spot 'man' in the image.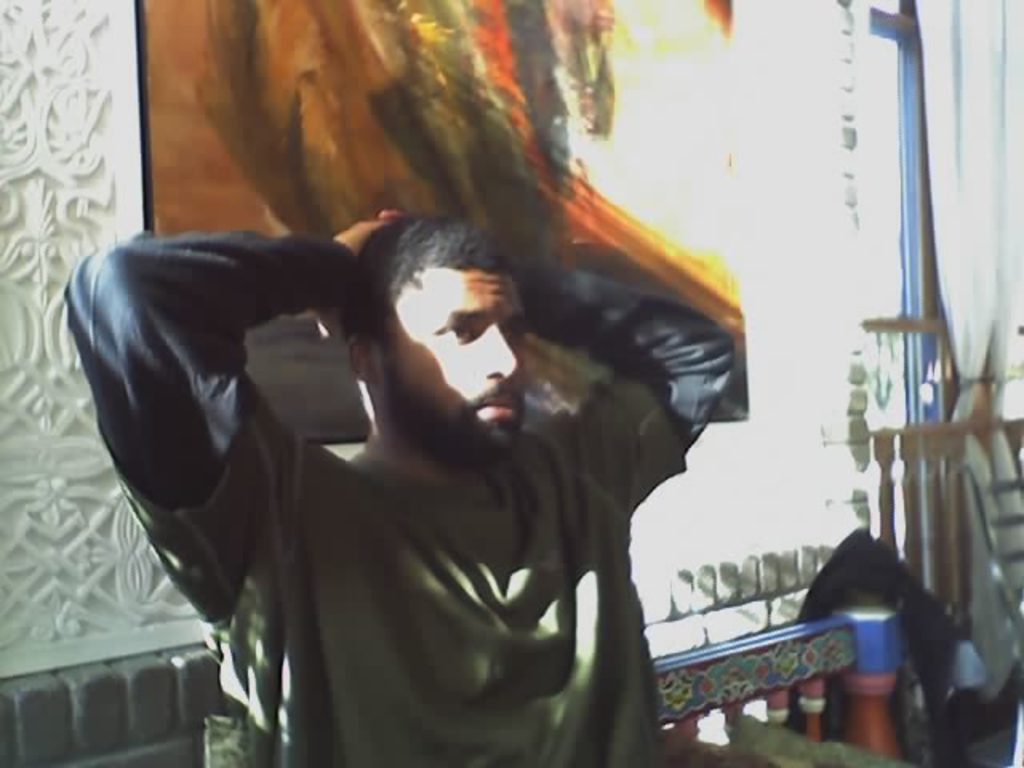
'man' found at bbox=[62, 206, 733, 766].
